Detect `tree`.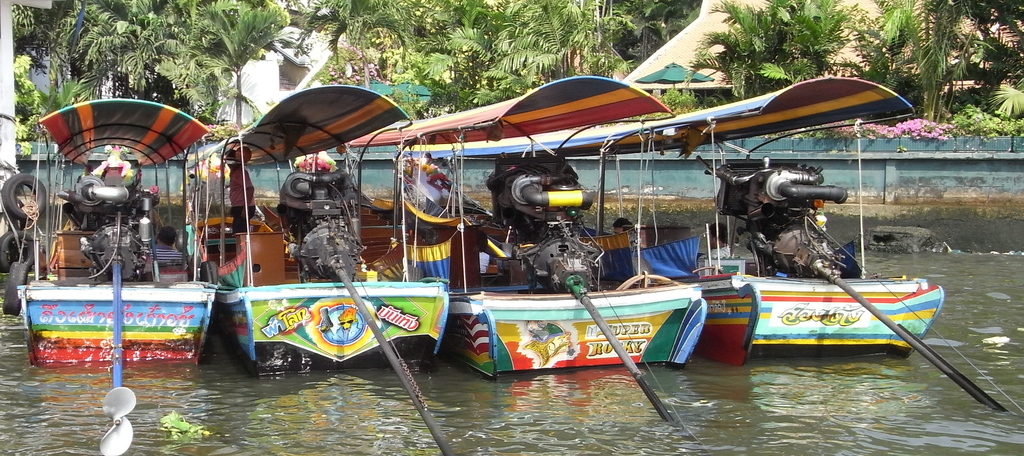
Detected at detection(616, 0, 705, 54).
